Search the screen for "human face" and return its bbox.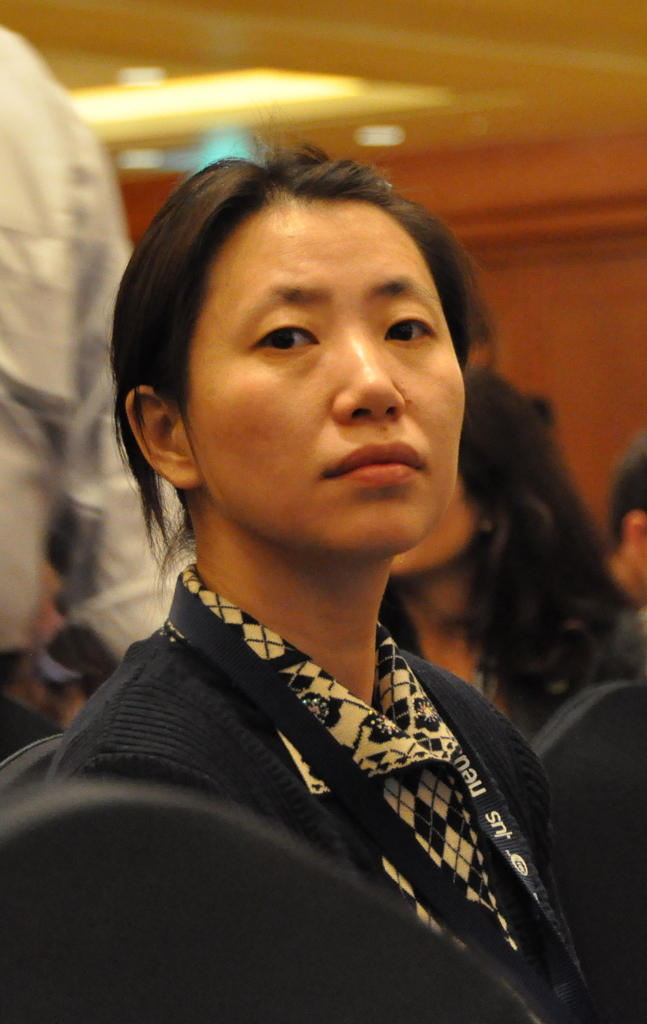
Found: <box>190,198,461,553</box>.
